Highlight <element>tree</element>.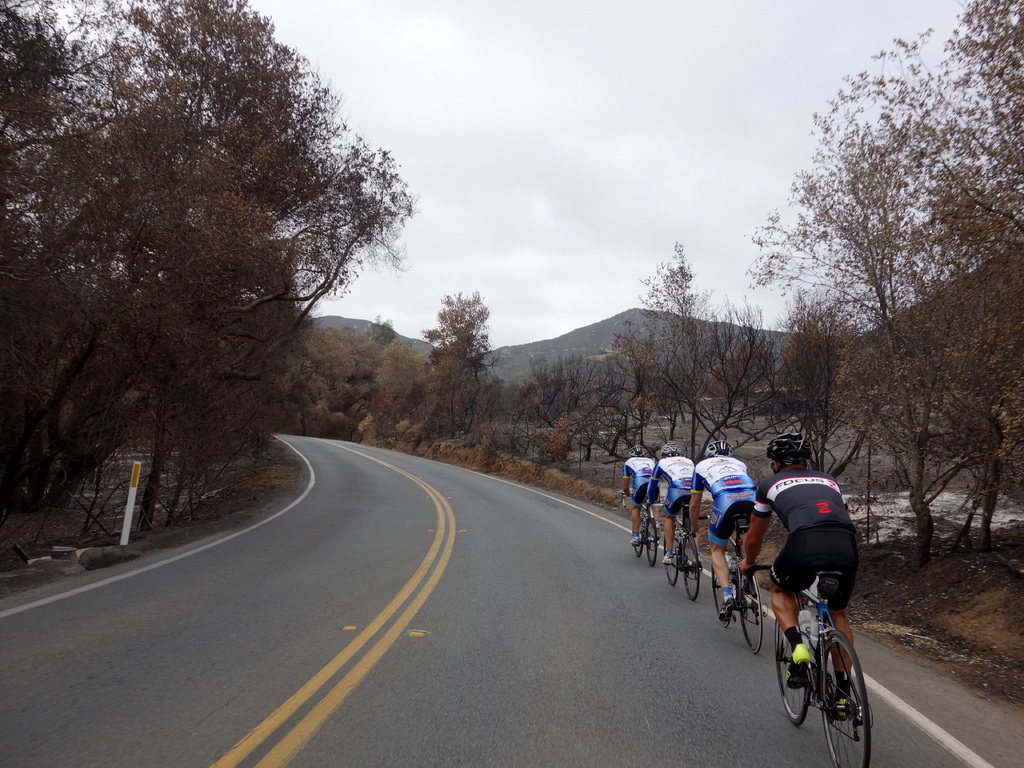
Highlighted region: [732,0,1023,561].
